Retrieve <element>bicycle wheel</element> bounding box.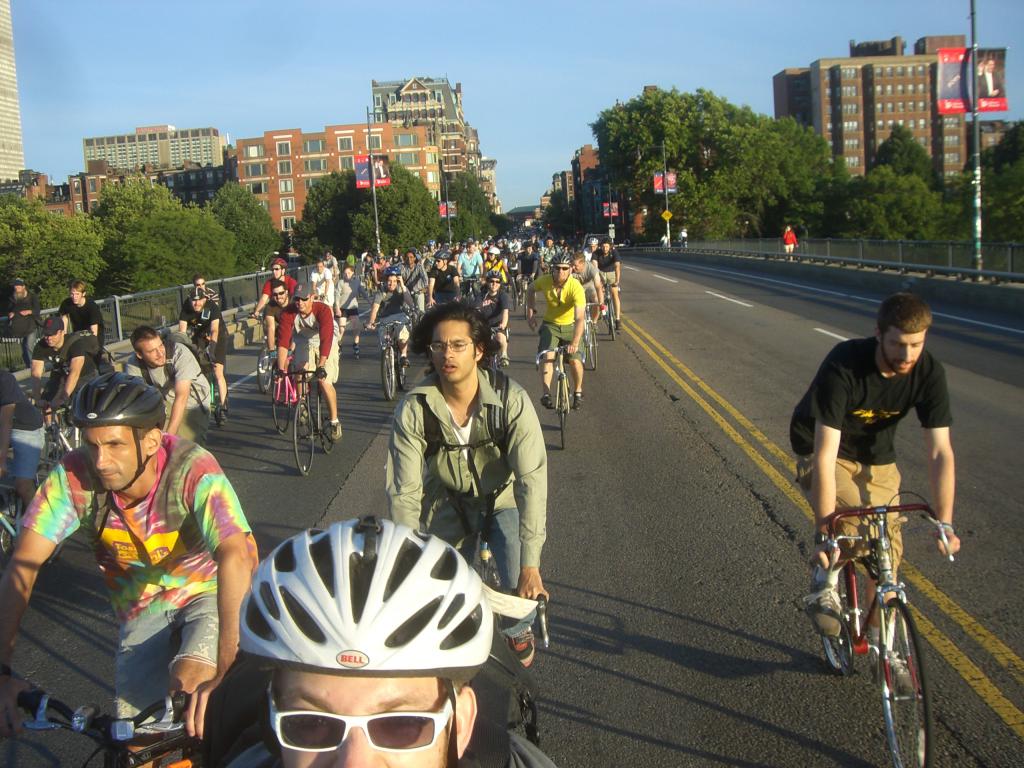
Bounding box: box=[608, 295, 618, 340].
